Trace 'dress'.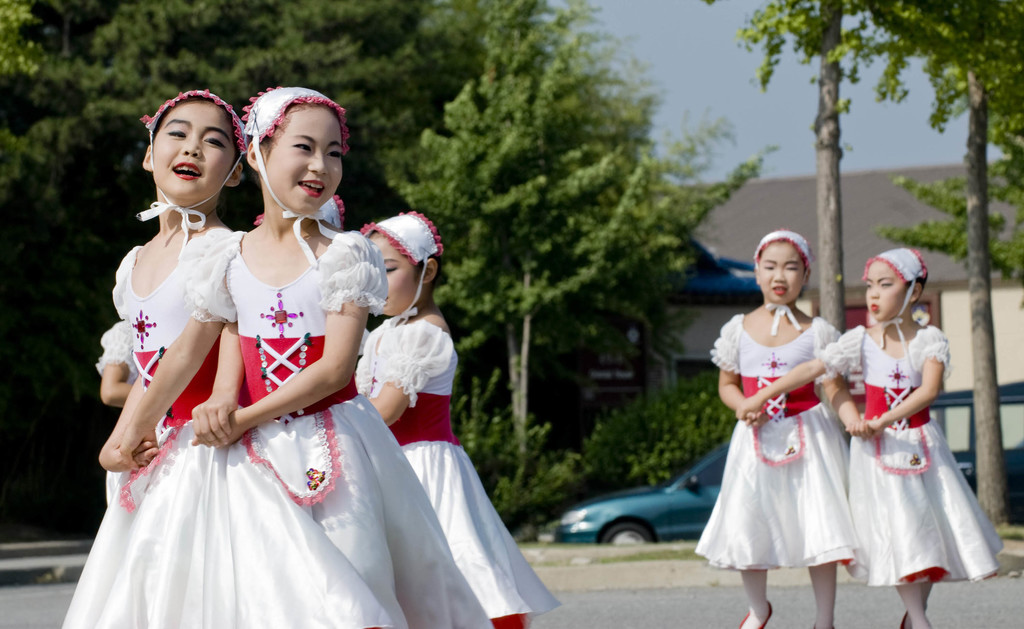
Traced to [left=696, top=311, right=856, bottom=573].
